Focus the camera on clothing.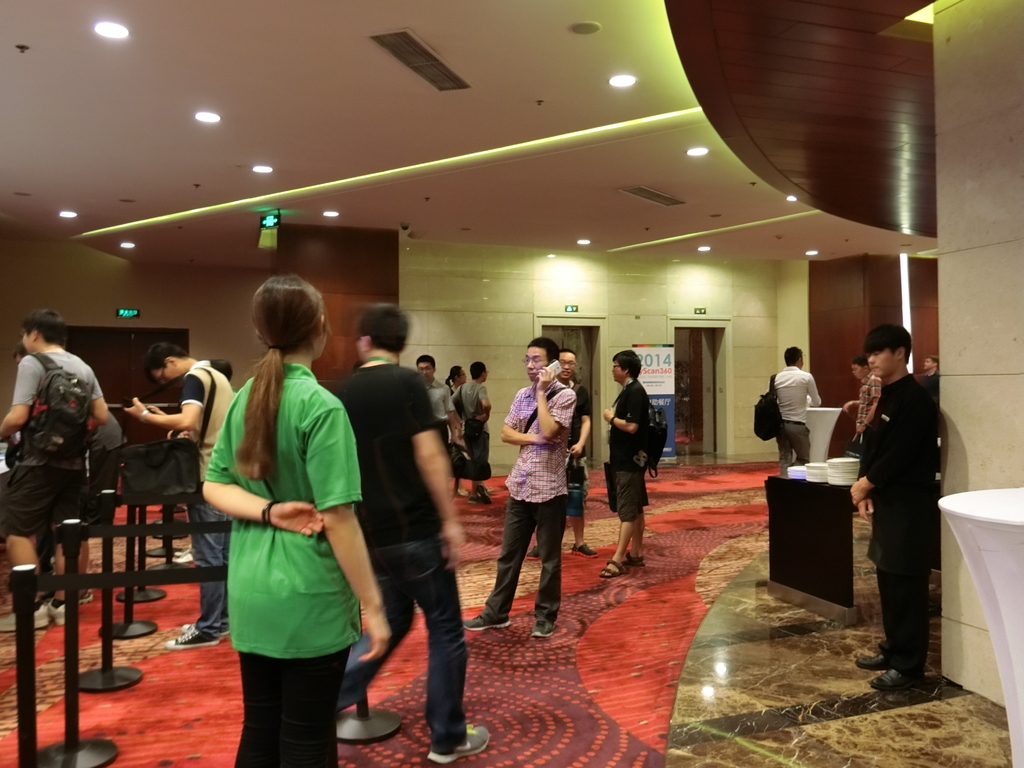
Focus region: <region>602, 381, 651, 522</region>.
